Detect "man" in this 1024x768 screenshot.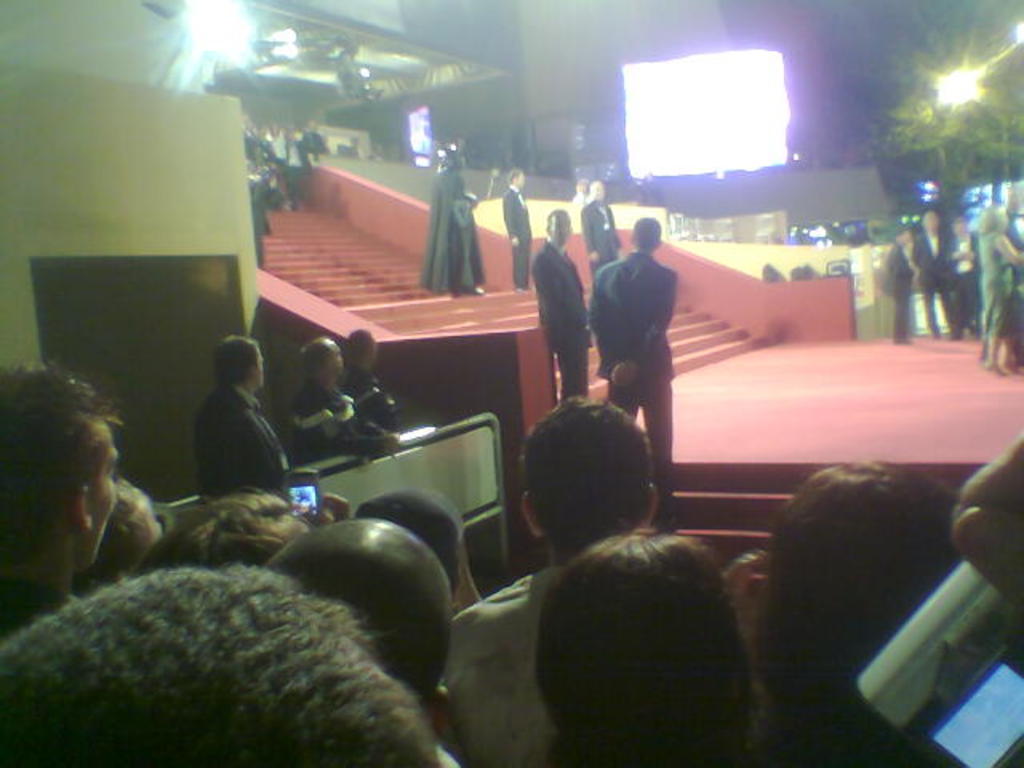
Detection: [x1=342, y1=325, x2=410, y2=445].
